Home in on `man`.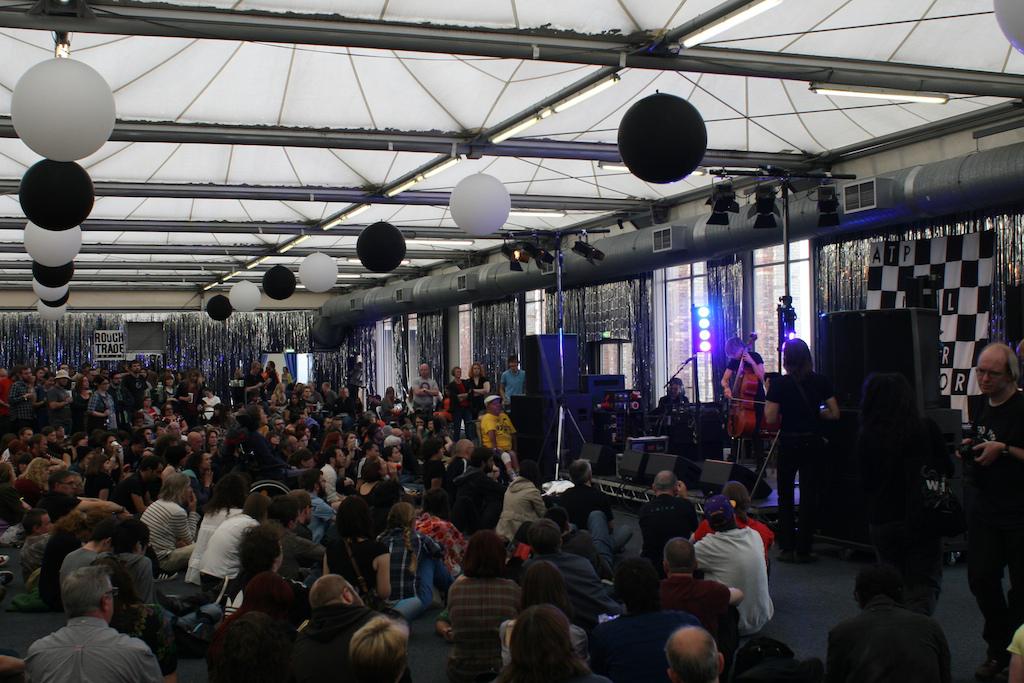
Homed in at <bbox>827, 565, 956, 682</bbox>.
